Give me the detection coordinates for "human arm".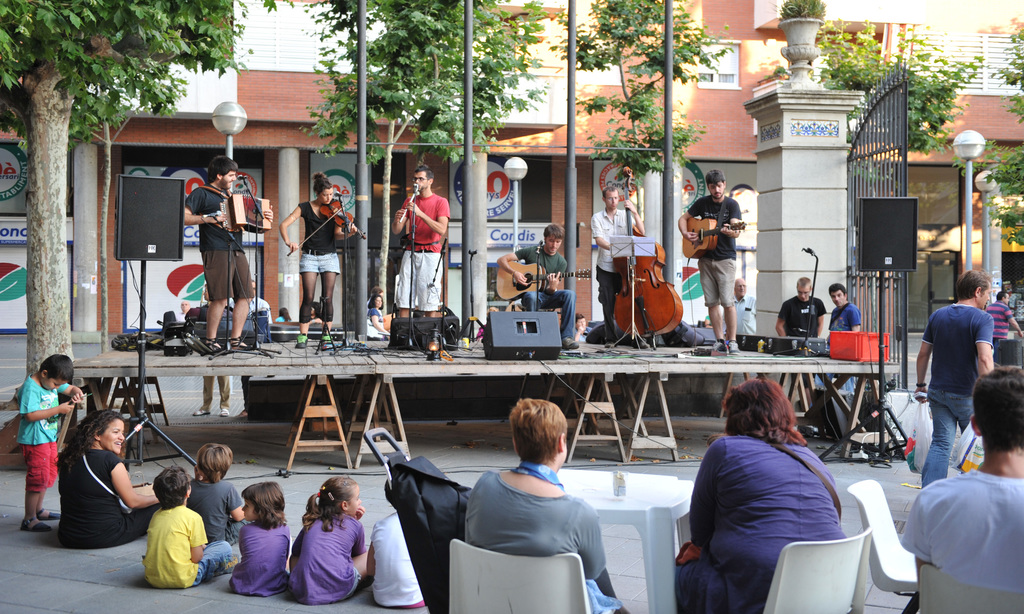
(22,370,67,495).
